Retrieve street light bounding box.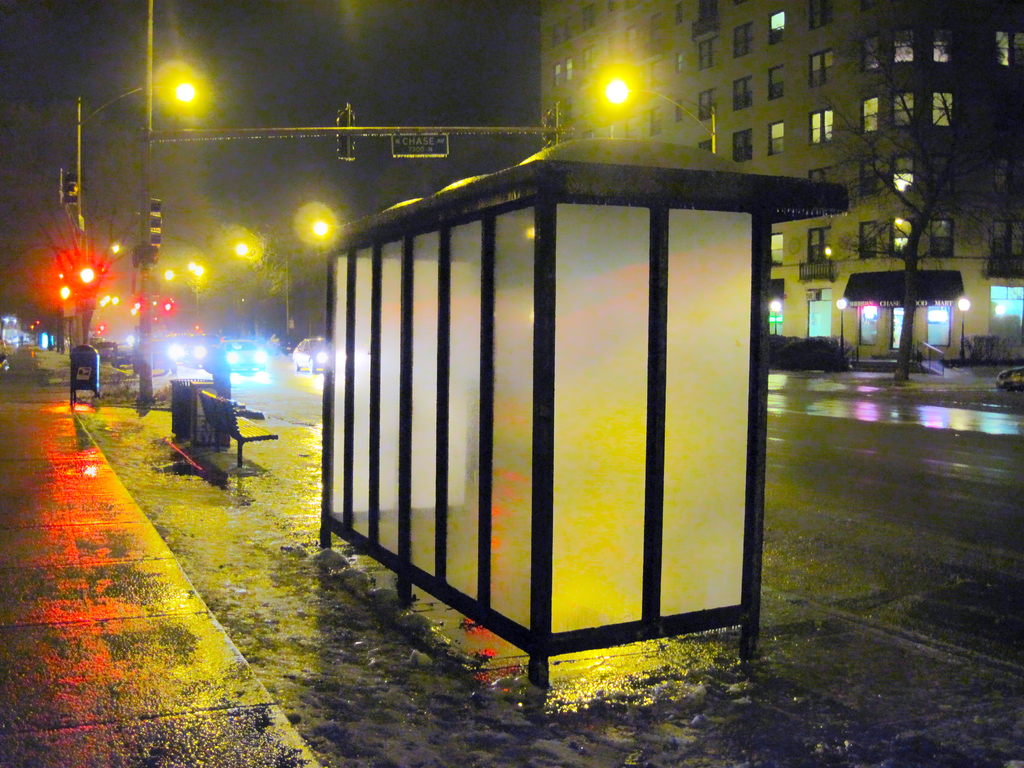
Bounding box: left=835, top=297, right=851, bottom=356.
